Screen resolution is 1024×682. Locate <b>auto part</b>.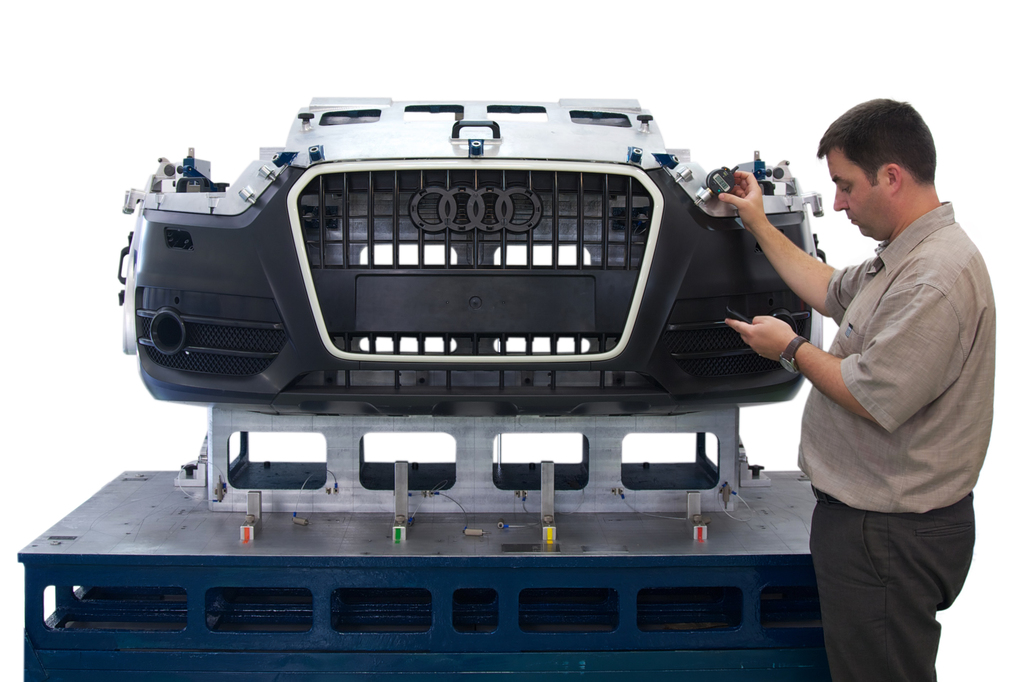
box=[112, 95, 824, 425].
